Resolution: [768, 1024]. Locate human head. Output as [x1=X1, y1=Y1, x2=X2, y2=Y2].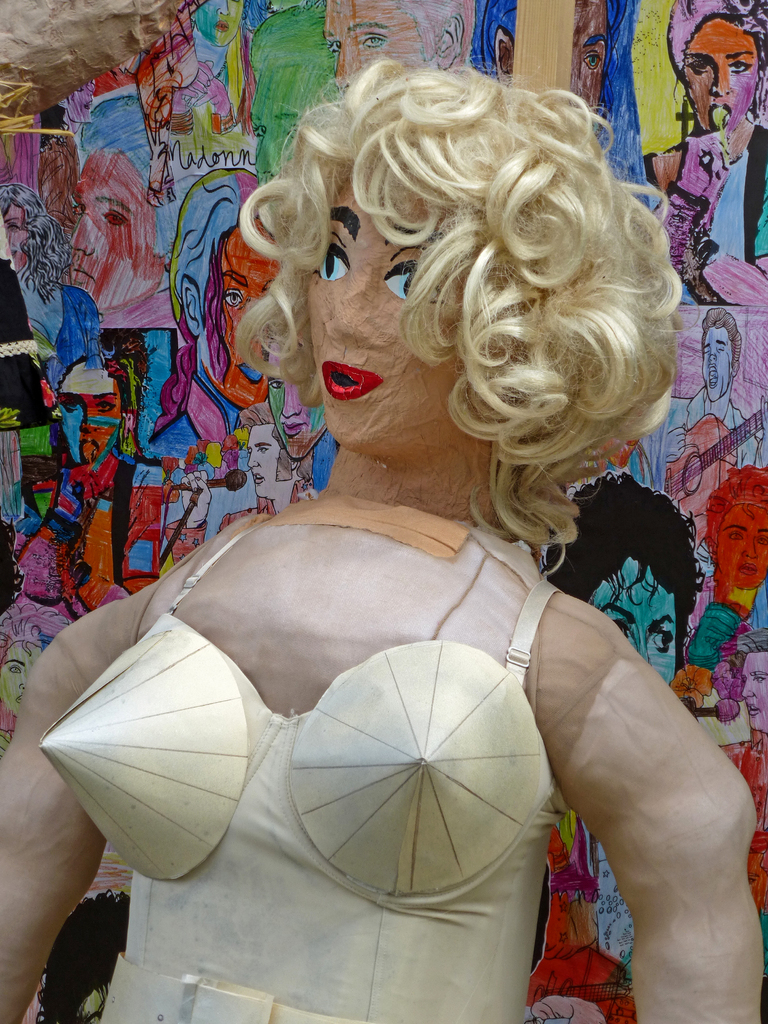
[x1=742, y1=638, x2=767, y2=732].
